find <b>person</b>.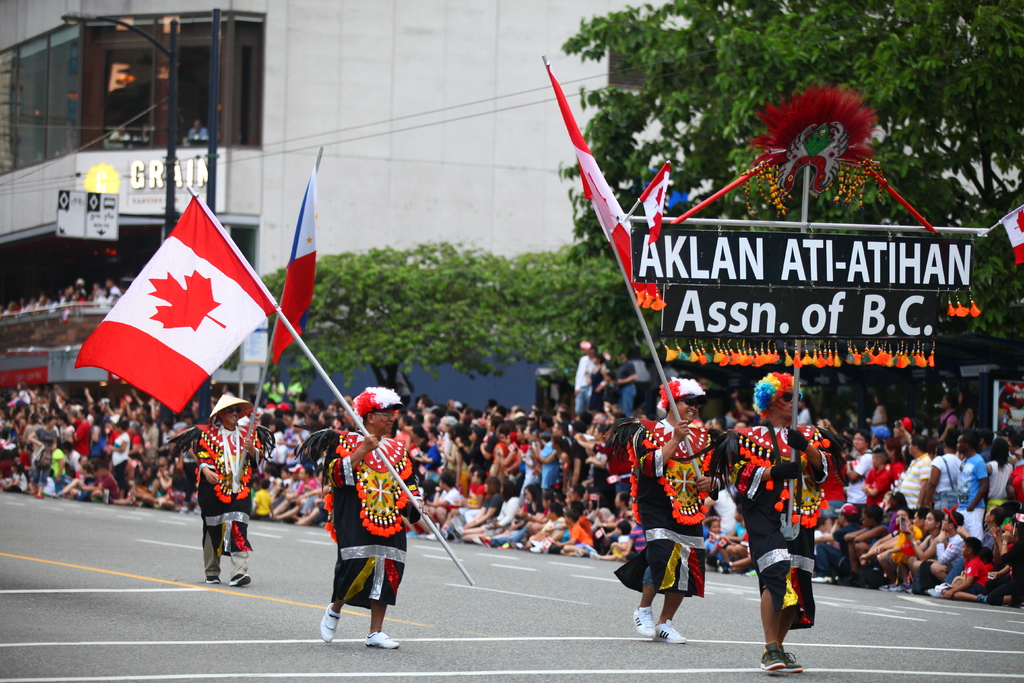
rect(618, 377, 739, 645).
